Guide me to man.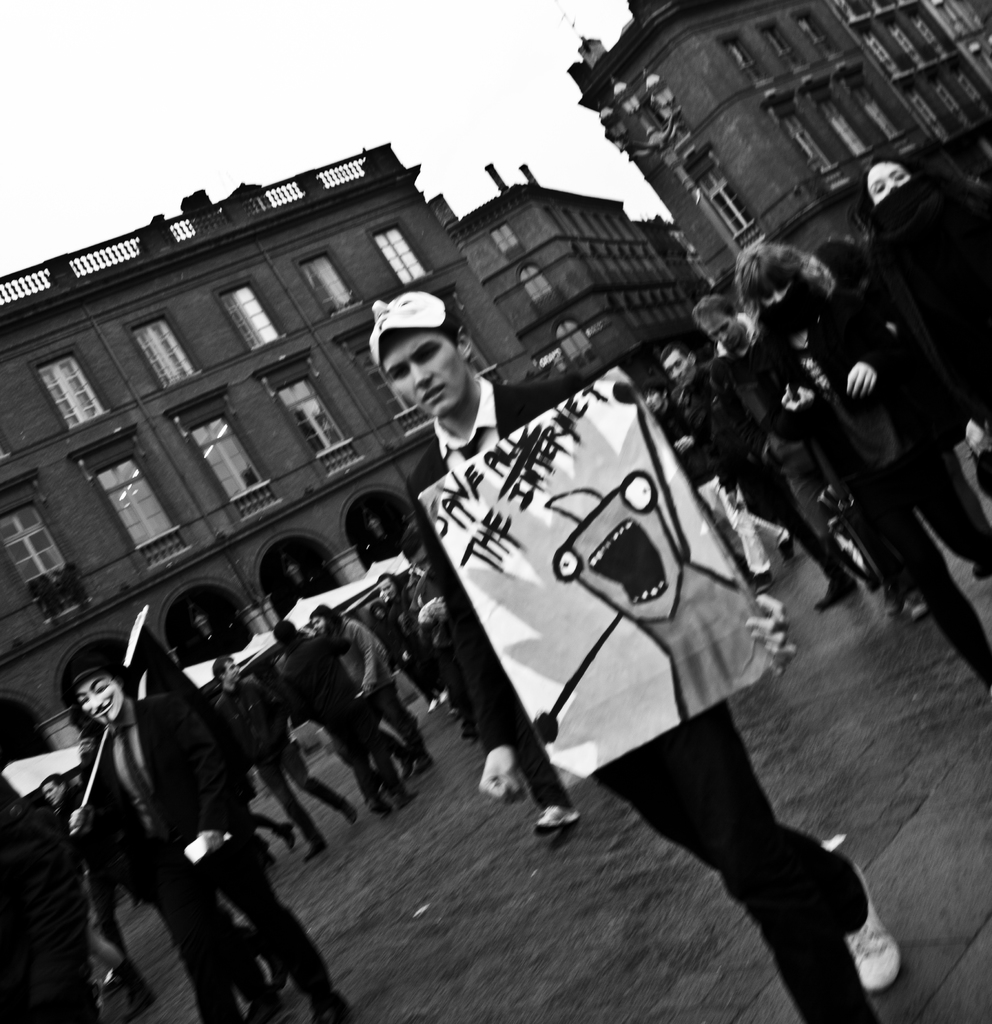
Guidance: locate(358, 269, 898, 1023).
